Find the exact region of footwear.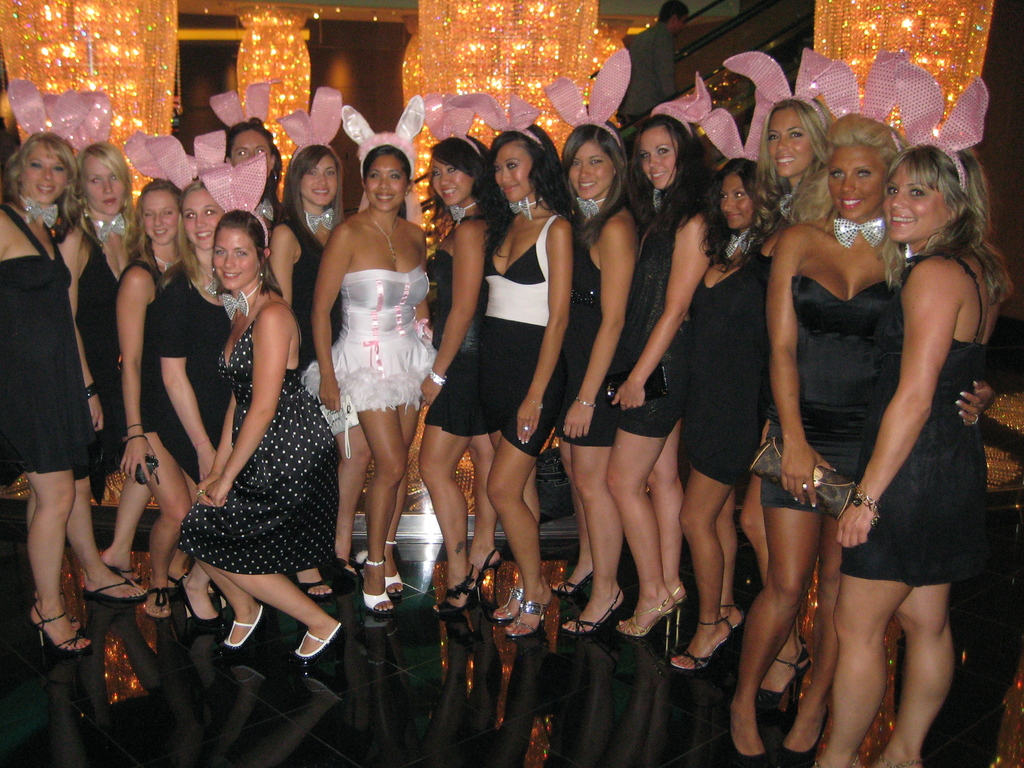
Exact region: box(32, 580, 81, 632).
